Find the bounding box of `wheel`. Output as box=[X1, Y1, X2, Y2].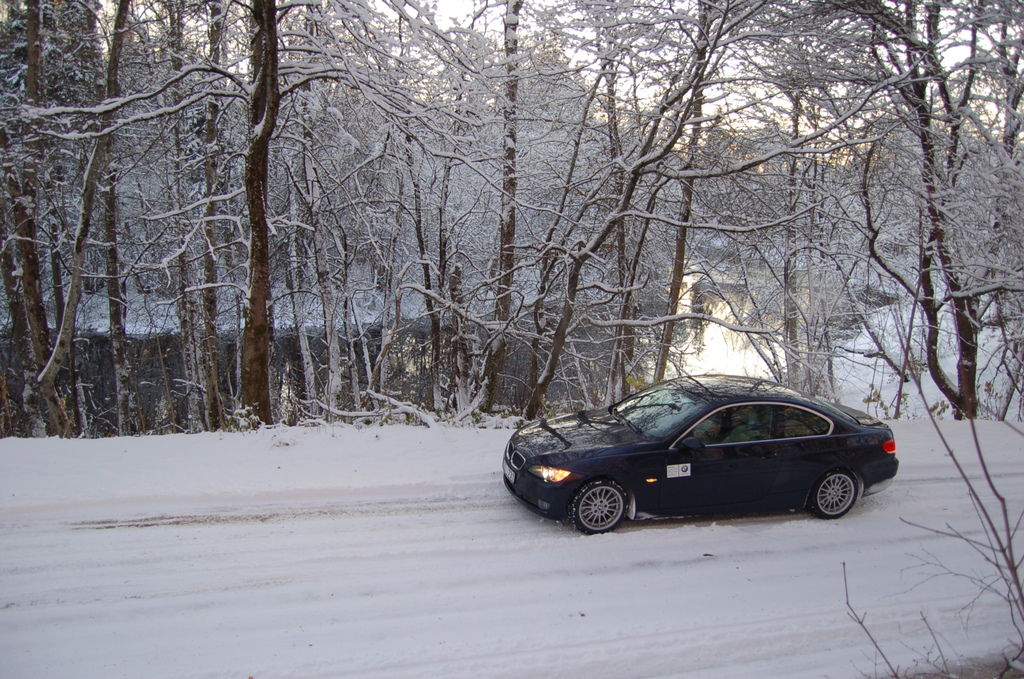
box=[572, 480, 653, 536].
